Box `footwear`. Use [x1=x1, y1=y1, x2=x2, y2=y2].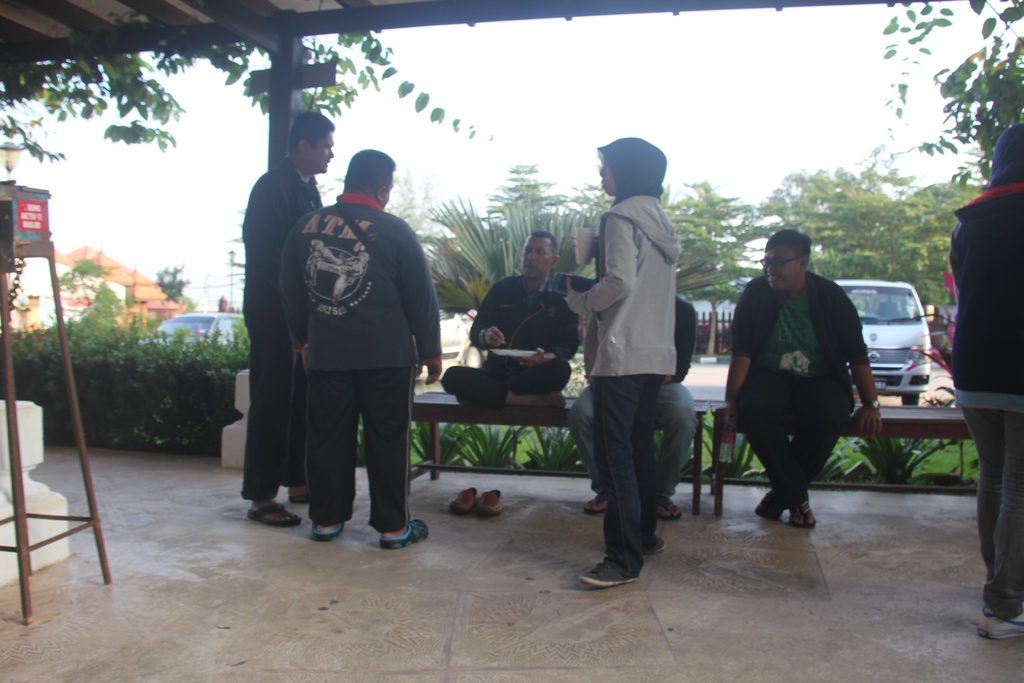
[x1=289, y1=488, x2=308, y2=505].
